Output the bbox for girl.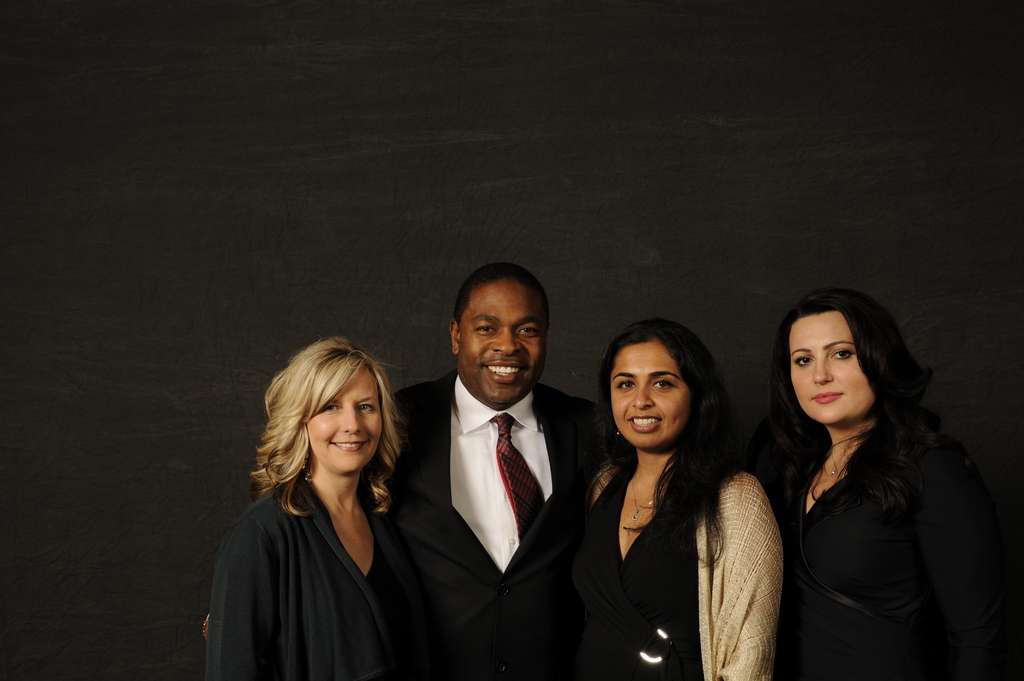
<region>768, 280, 1020, 680</region>.
